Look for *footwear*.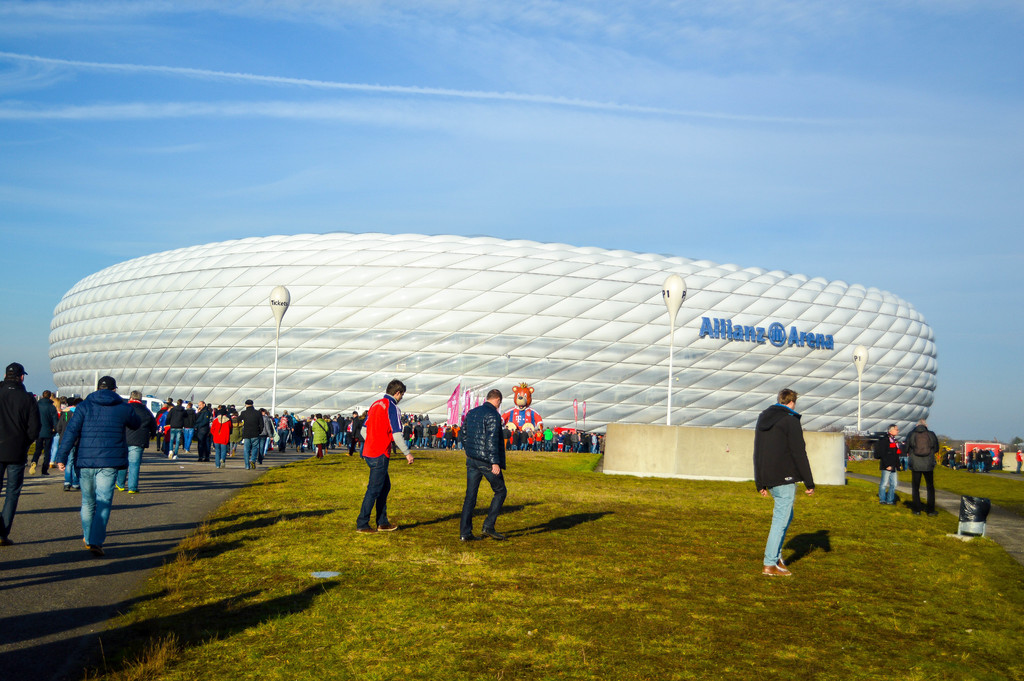
Found: (925,511,934,516).
